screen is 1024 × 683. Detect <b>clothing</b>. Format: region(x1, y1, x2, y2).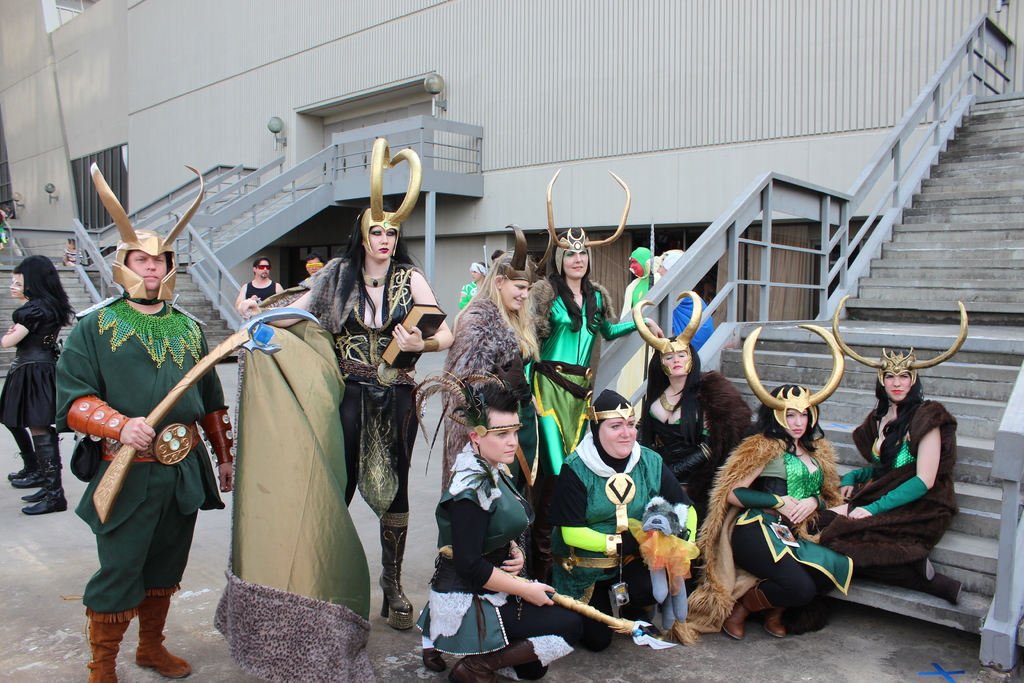
region(0, 299, 67, 431).
